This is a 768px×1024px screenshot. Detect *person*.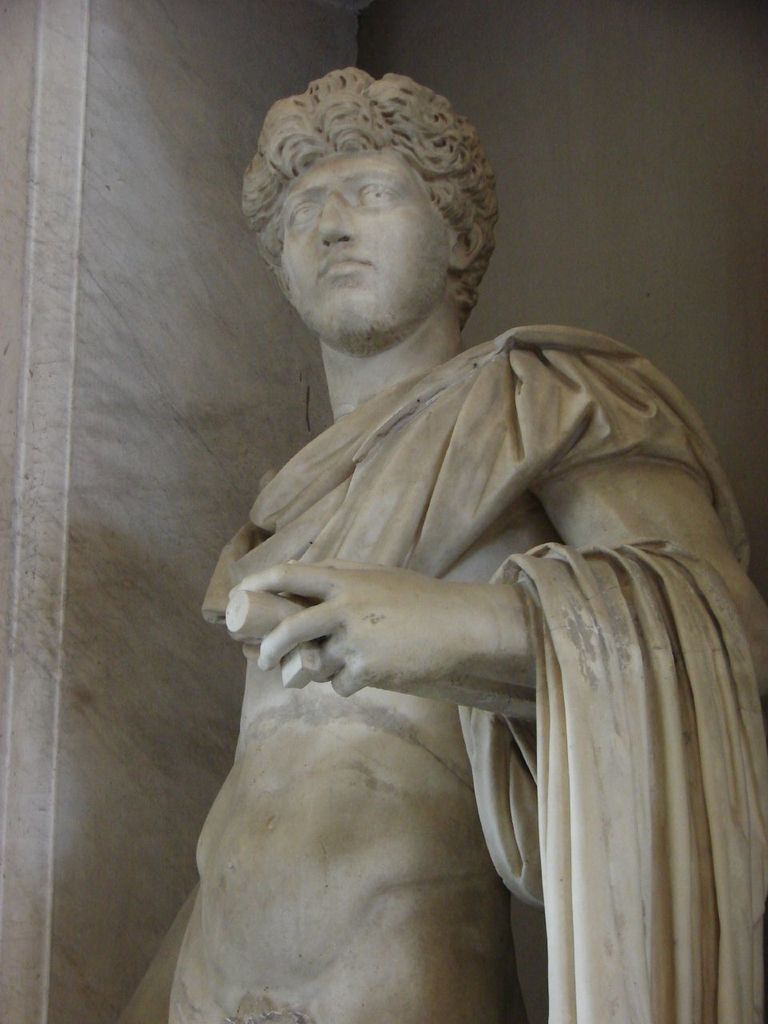
122, 128, 725, 1006.
